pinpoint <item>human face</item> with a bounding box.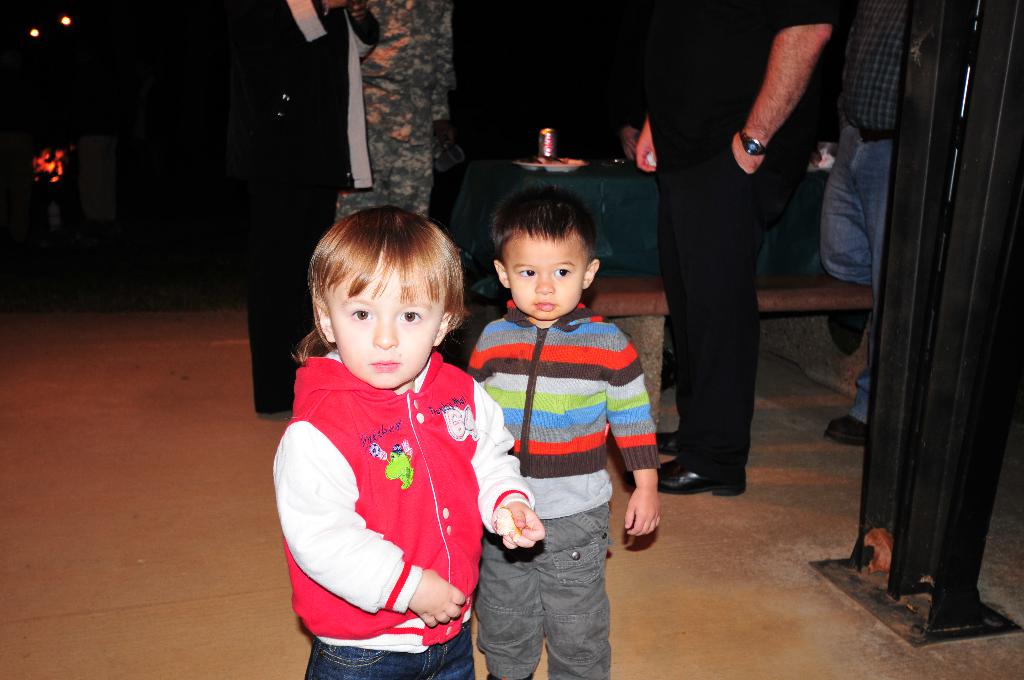
323 259 447 390.
